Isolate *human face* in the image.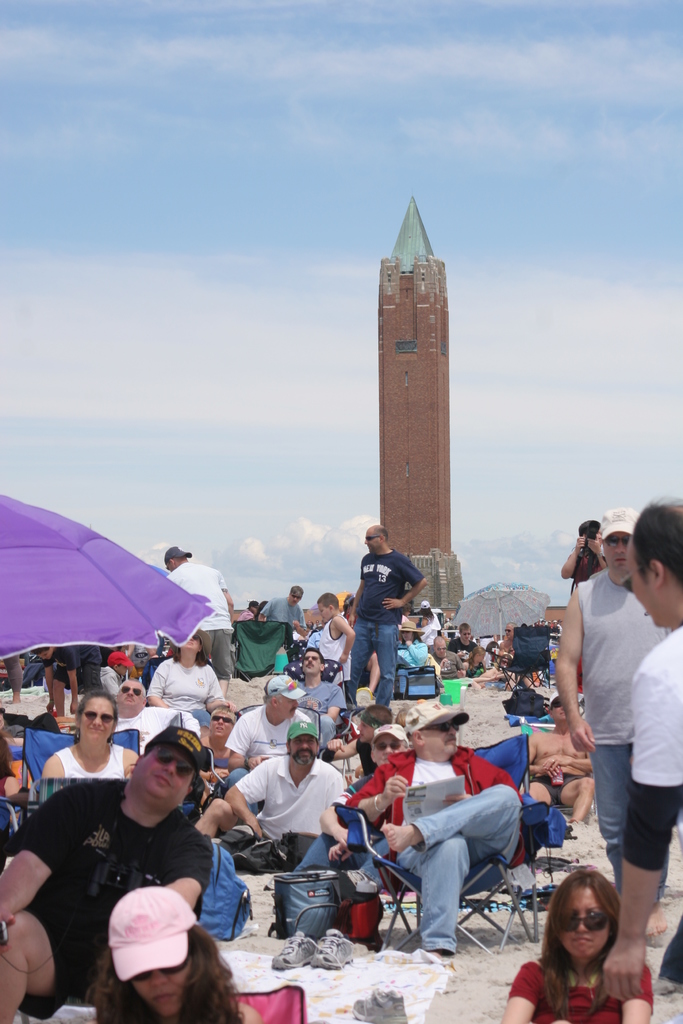
Isolated region: 305 653 317 678.
